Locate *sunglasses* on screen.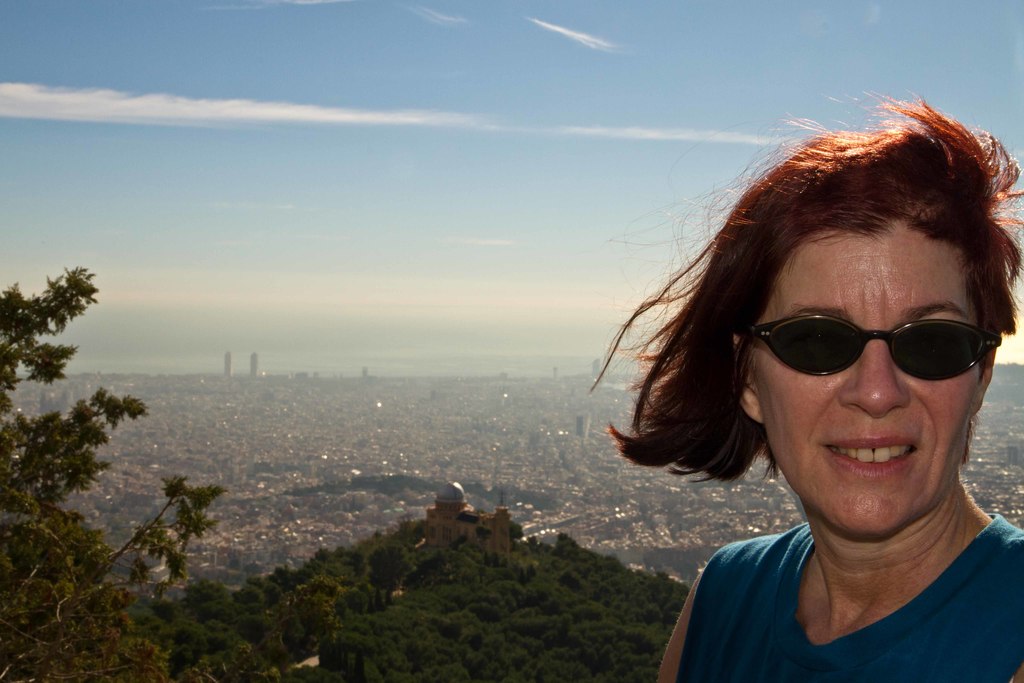
On screen at bbox(732, 313, 1016, 394).
